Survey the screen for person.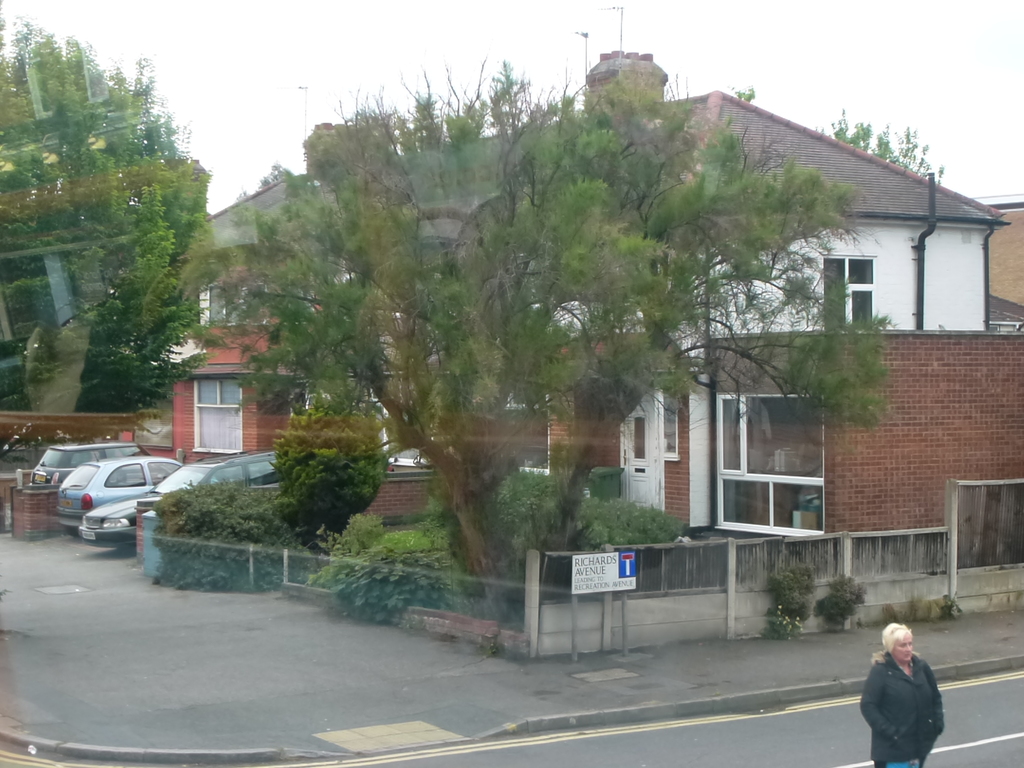
Survey found: bbox=[856, 621, 948, 767].
